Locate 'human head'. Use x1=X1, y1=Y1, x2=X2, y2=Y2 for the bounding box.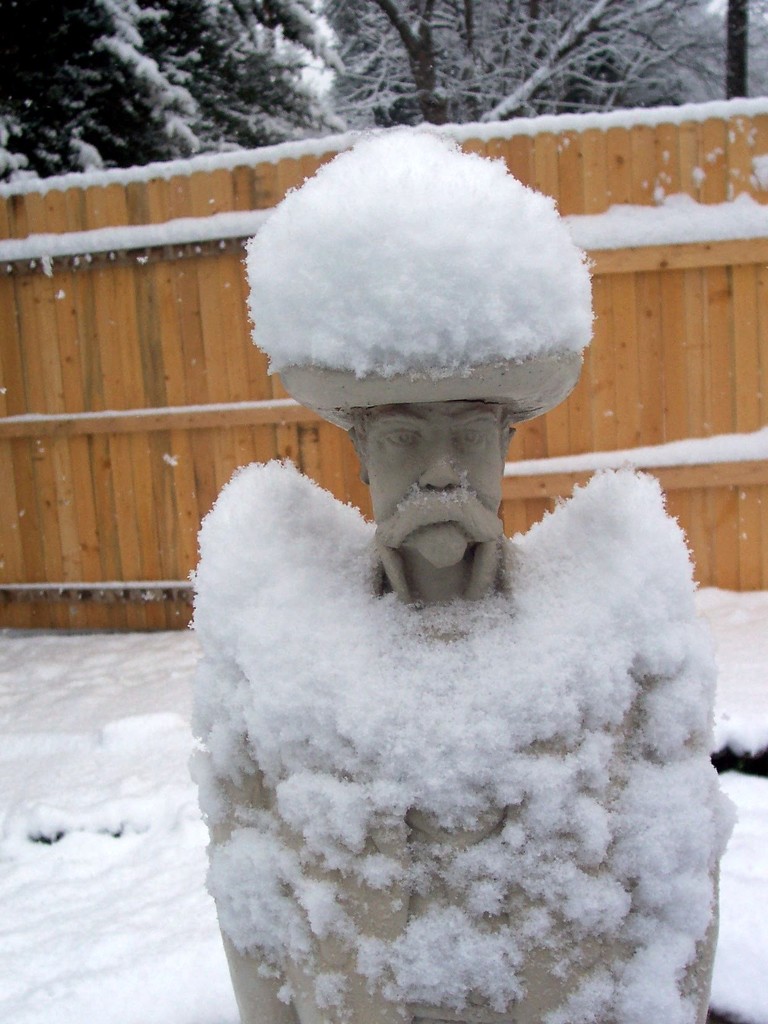
x1=362, y1=367, x2=515, y2=610.
